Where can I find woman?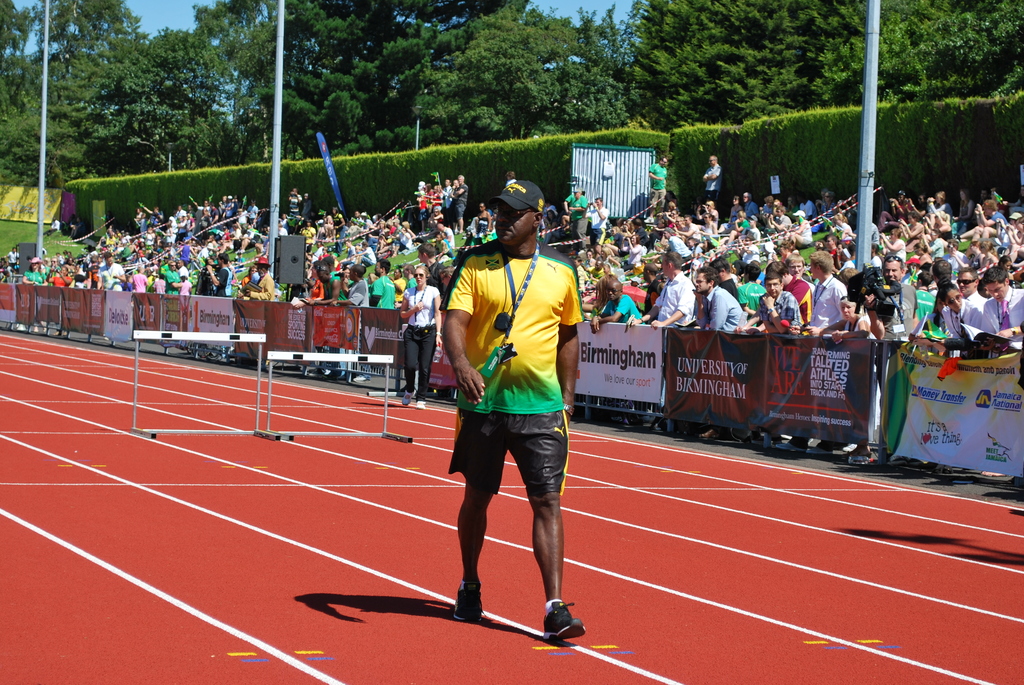
You can find it at region(297, 260, 323, 299).
